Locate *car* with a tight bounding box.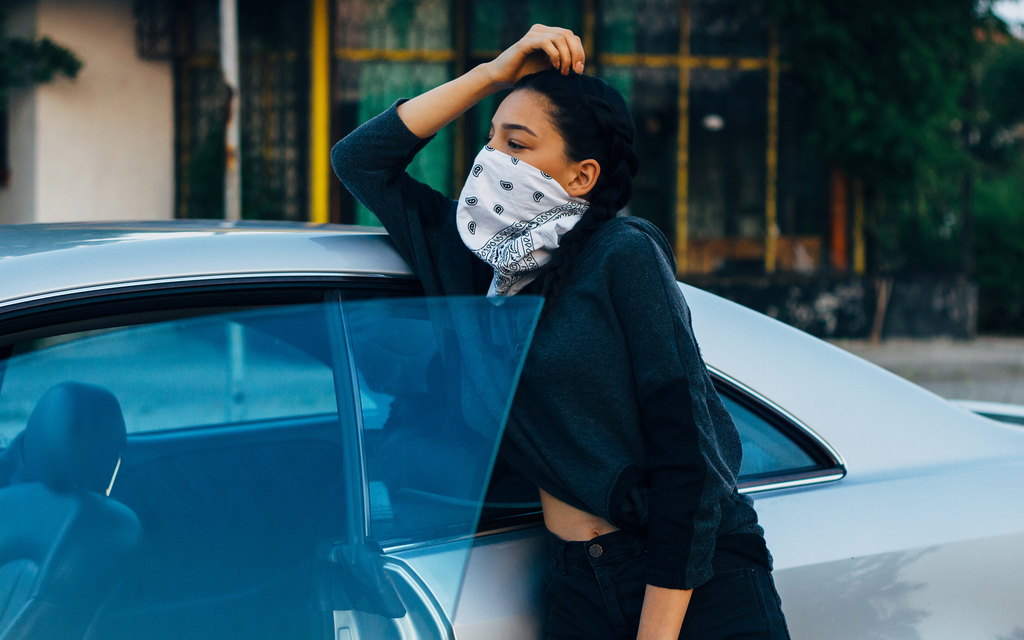
0:103:884:609.
